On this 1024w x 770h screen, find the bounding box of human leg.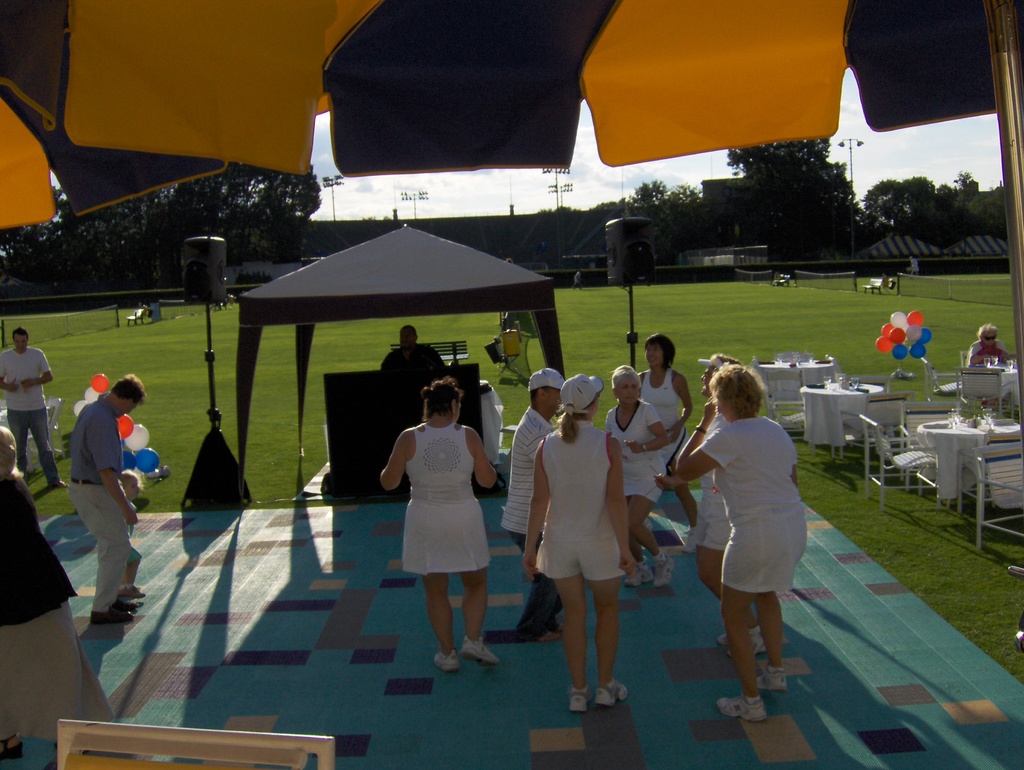
Bounding box: region(716, 518, 810, 721).
